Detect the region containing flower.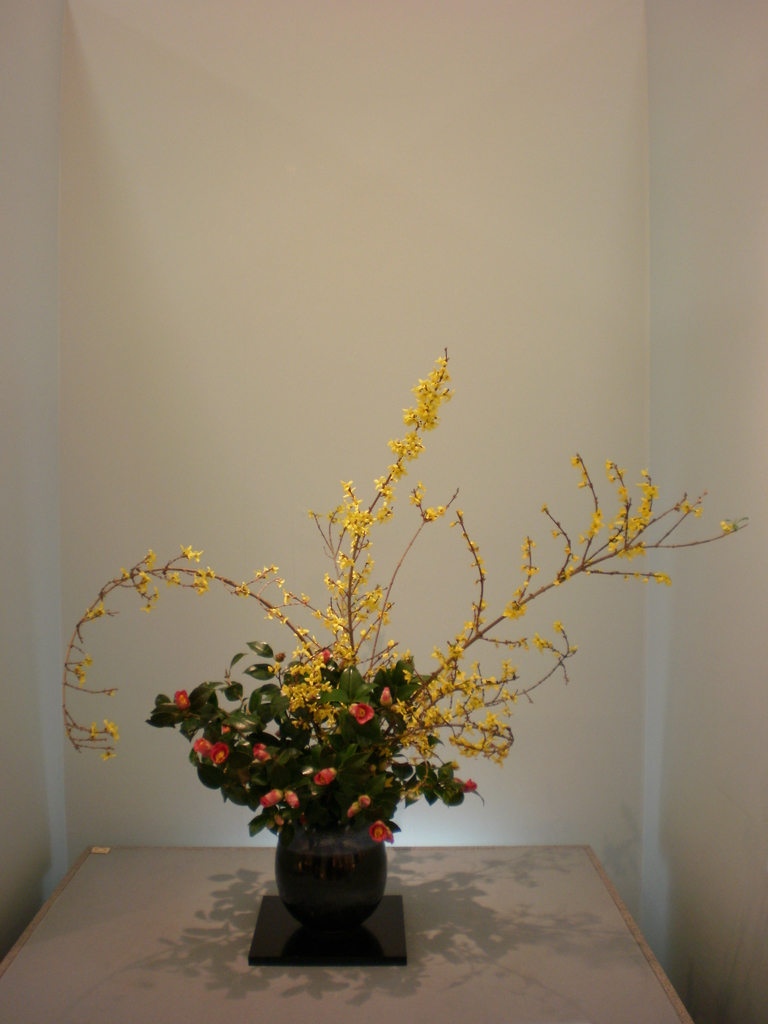
locate(172, 691, 191, 710).
